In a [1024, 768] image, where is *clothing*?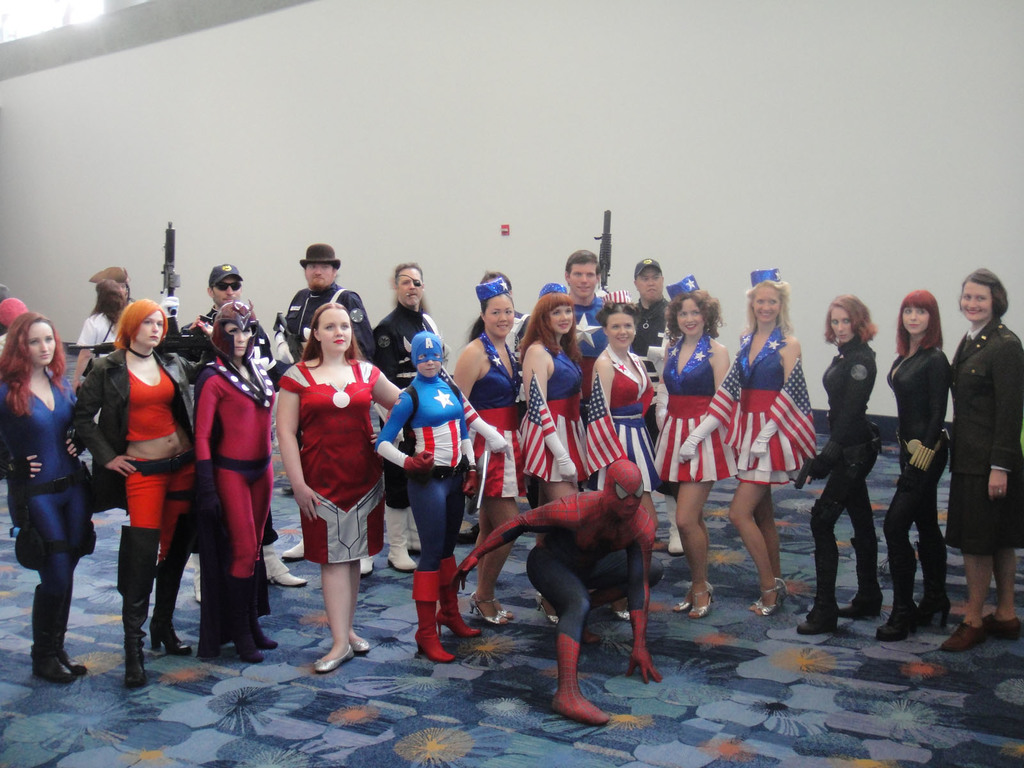
pyautogui.locateOnScreen(879, 352, 948, 610).
